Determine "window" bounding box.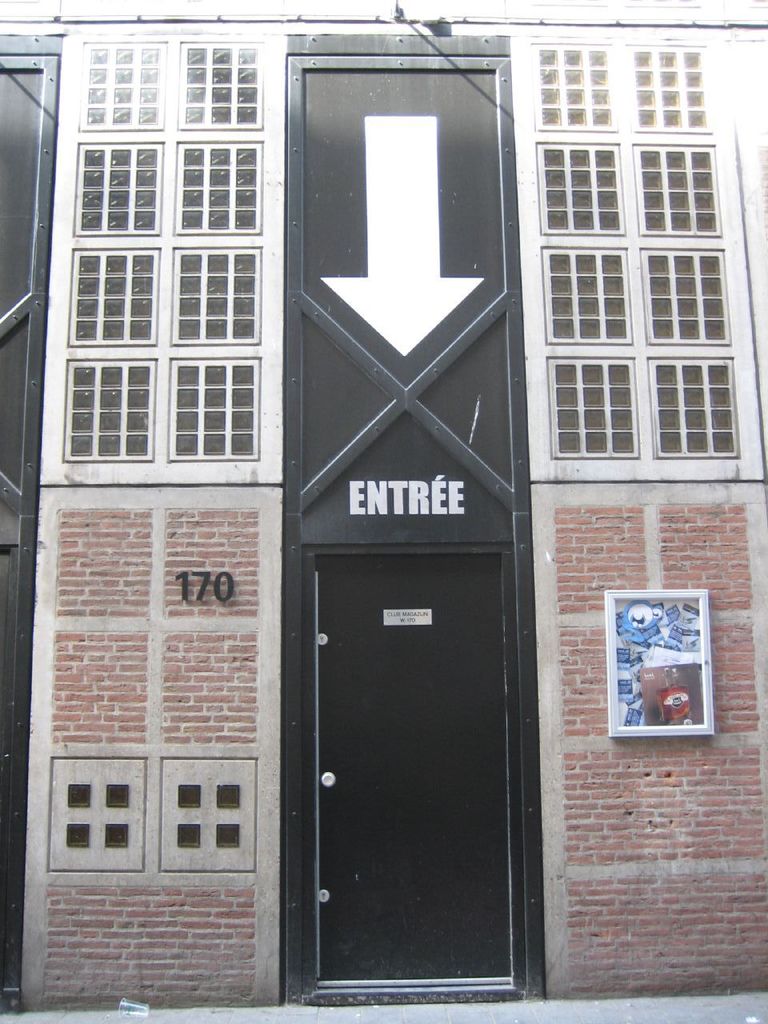
Determined: x1=71, y1=145, x2=161, y2=227.
